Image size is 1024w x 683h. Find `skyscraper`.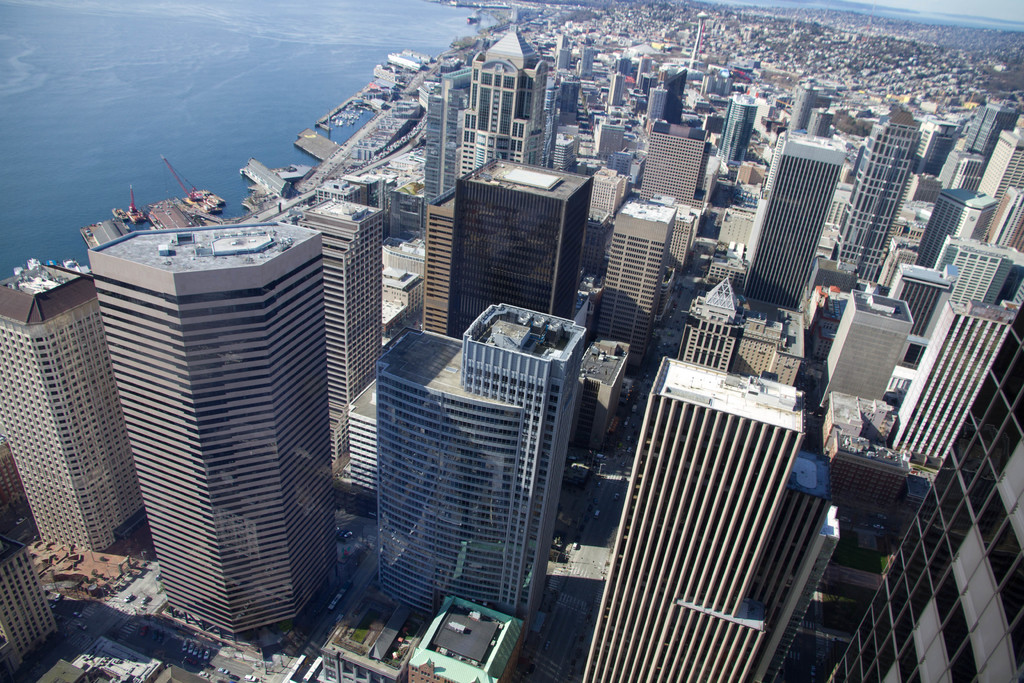
rect(814, 274, 1023, 682).
